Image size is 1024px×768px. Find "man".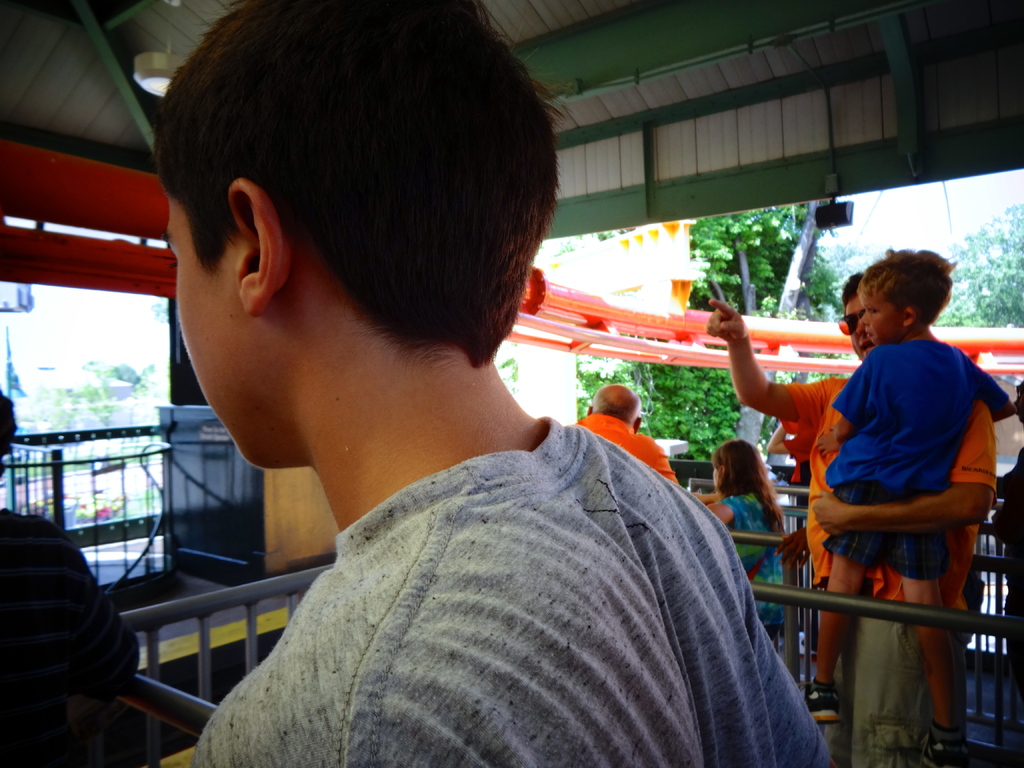
select_region(703, 270, 1004, 765).
